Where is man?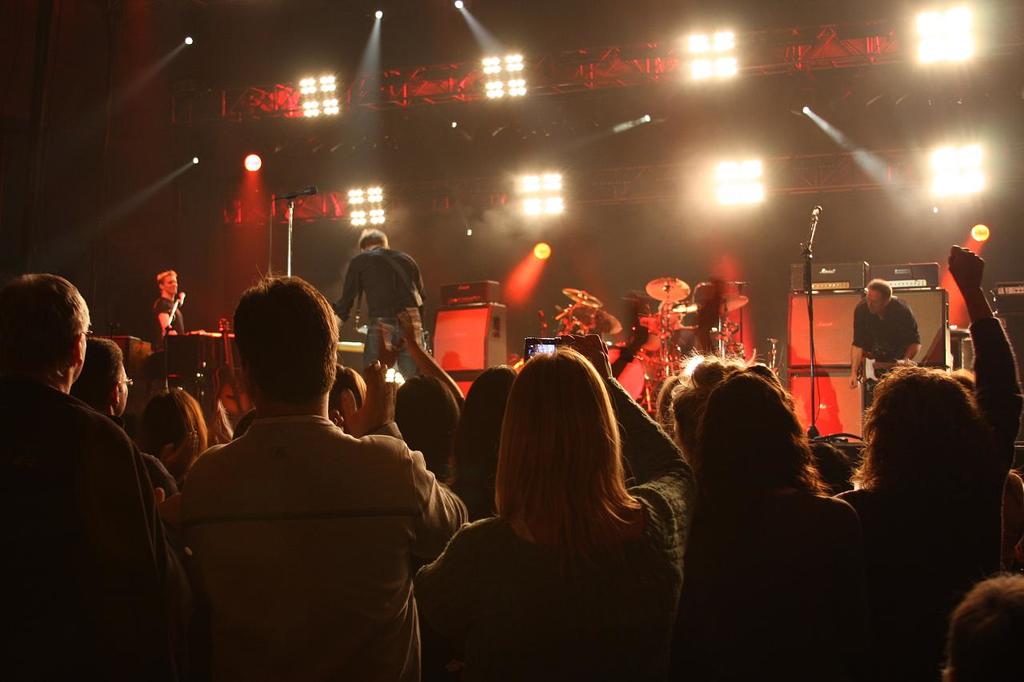
(0,271,154,681).
